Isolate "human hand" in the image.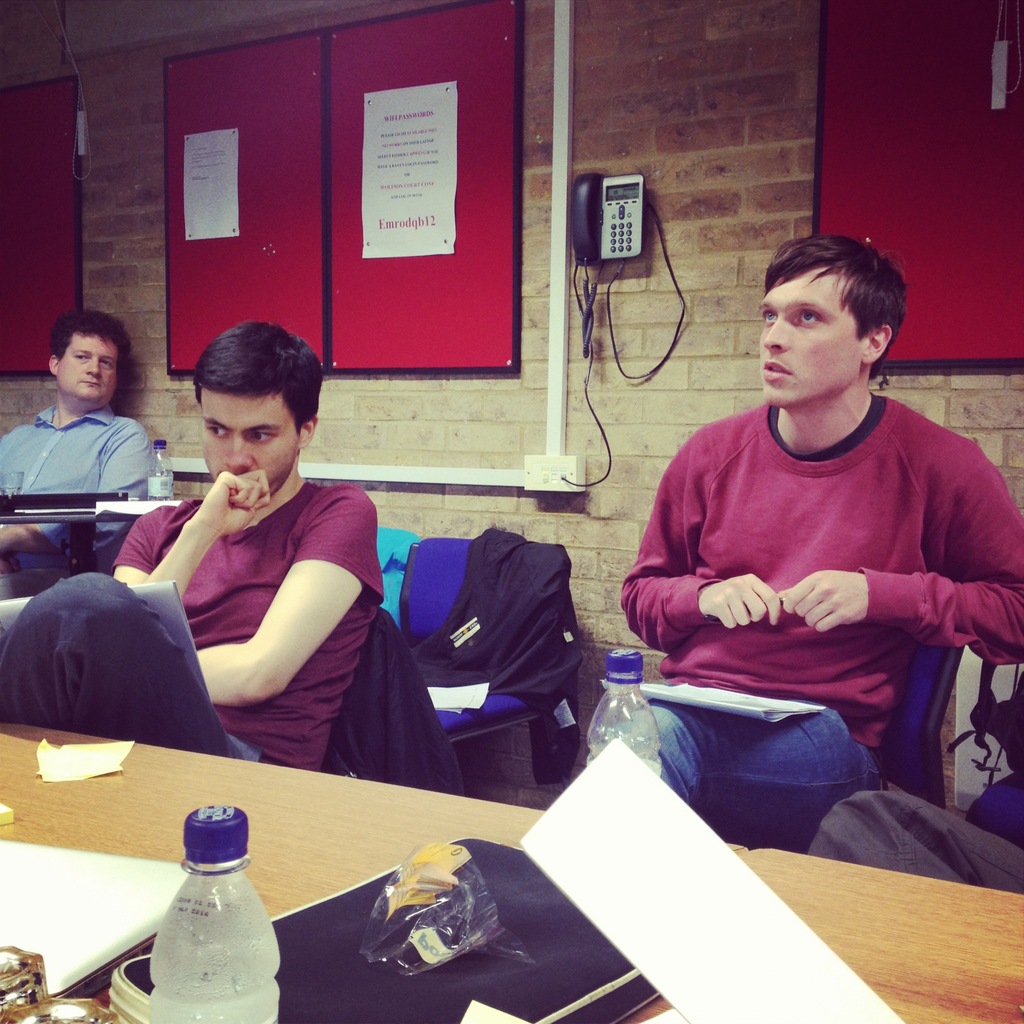
Isolated region: 0/550/22/575.
